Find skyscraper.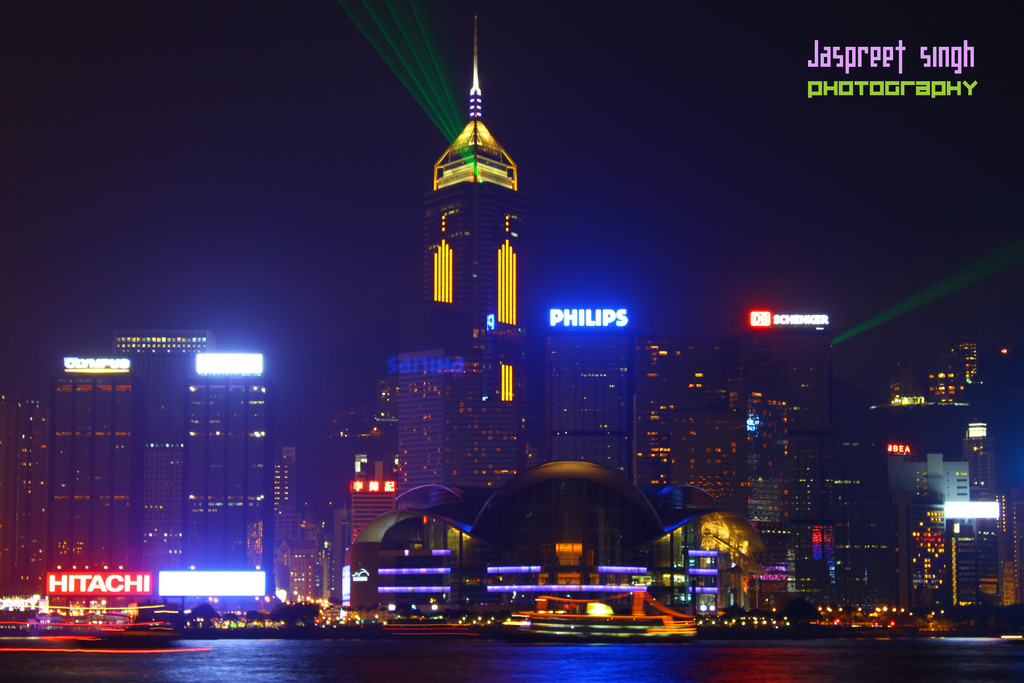
0, 388, 51, 604.
